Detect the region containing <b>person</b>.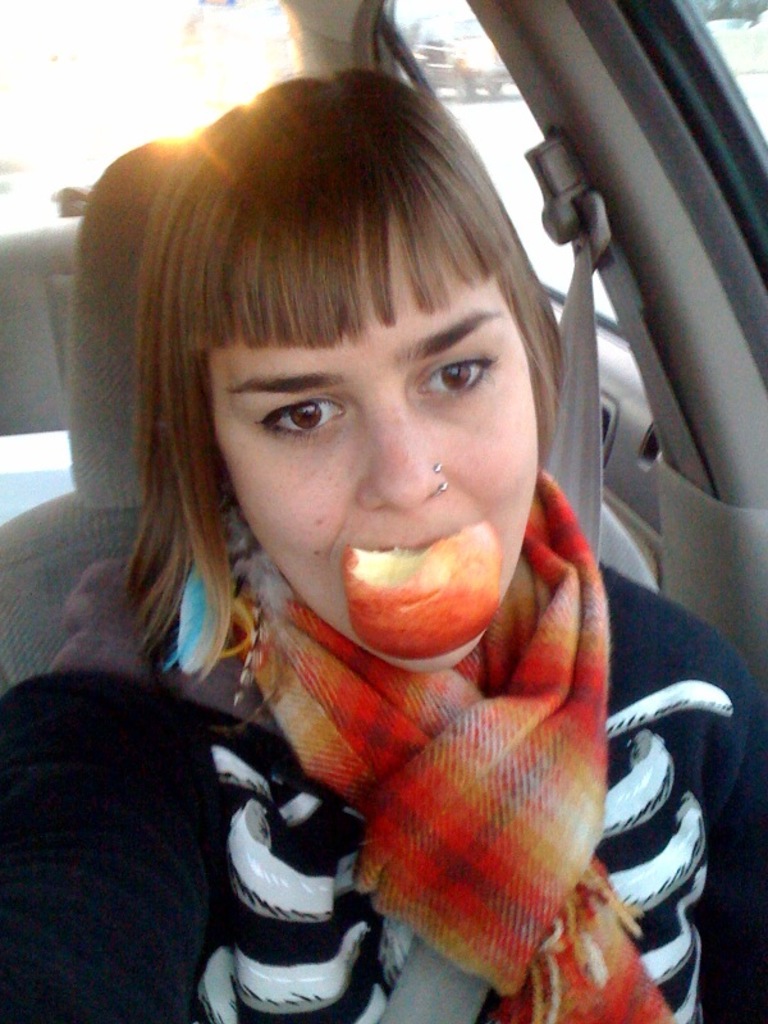
{"left": 3, "top": 119, "right": 652, "bottom": 1023}.
